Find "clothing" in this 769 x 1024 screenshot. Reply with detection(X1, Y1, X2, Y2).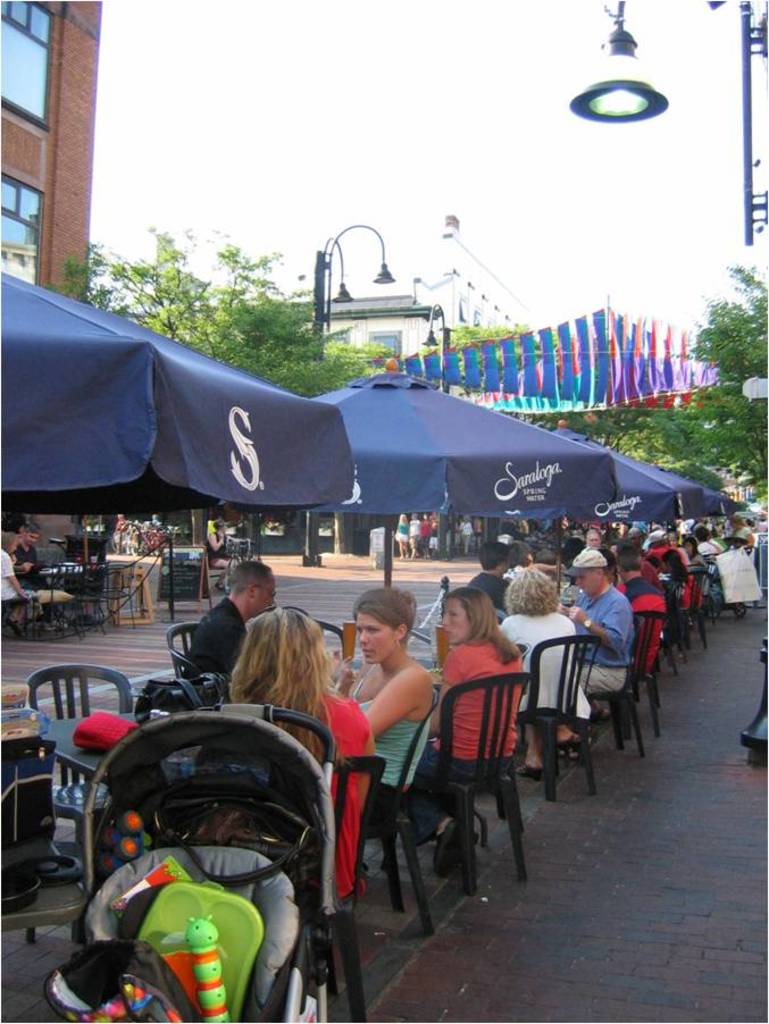
detection(203, 530, 228, 565).
